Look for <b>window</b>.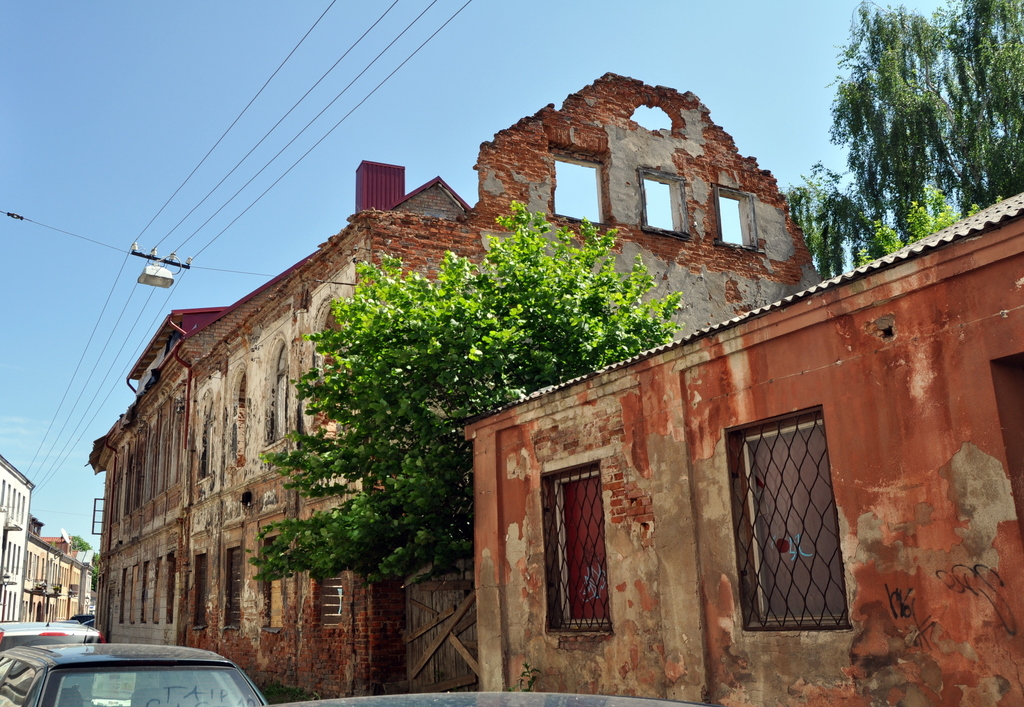
Found: locate(194, 387, 214, 480).
